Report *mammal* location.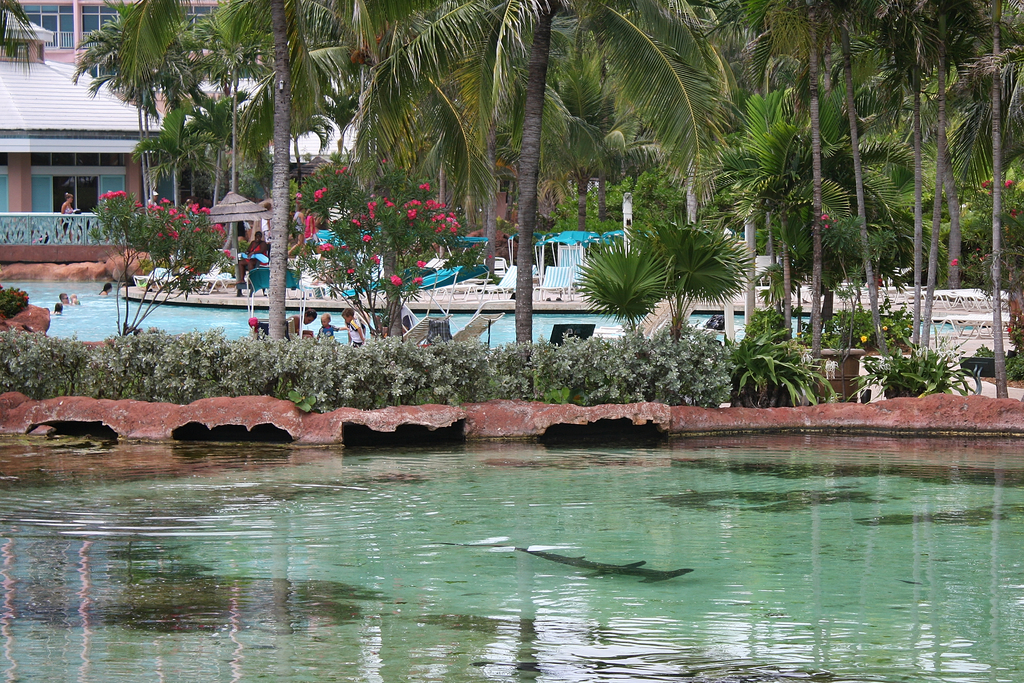
Report: [x1=306, y1=217, x2=320, y2=251].
